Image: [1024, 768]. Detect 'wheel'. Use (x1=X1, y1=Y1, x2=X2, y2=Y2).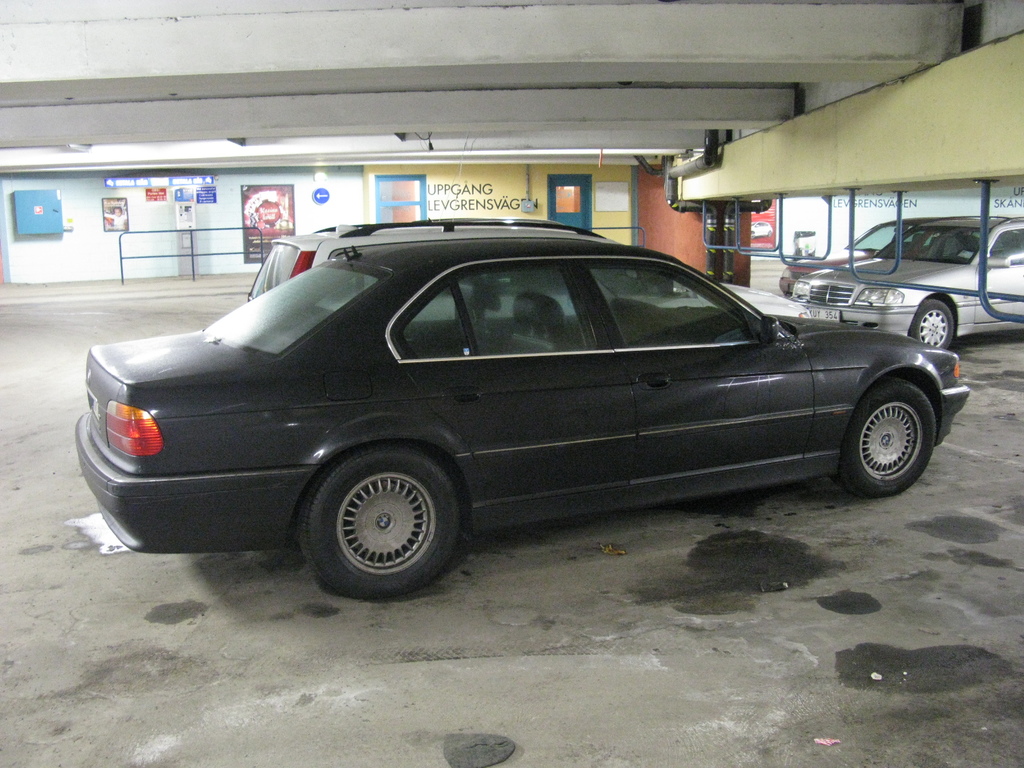
(x1=292, y1=452, x2=474, y2=584).
